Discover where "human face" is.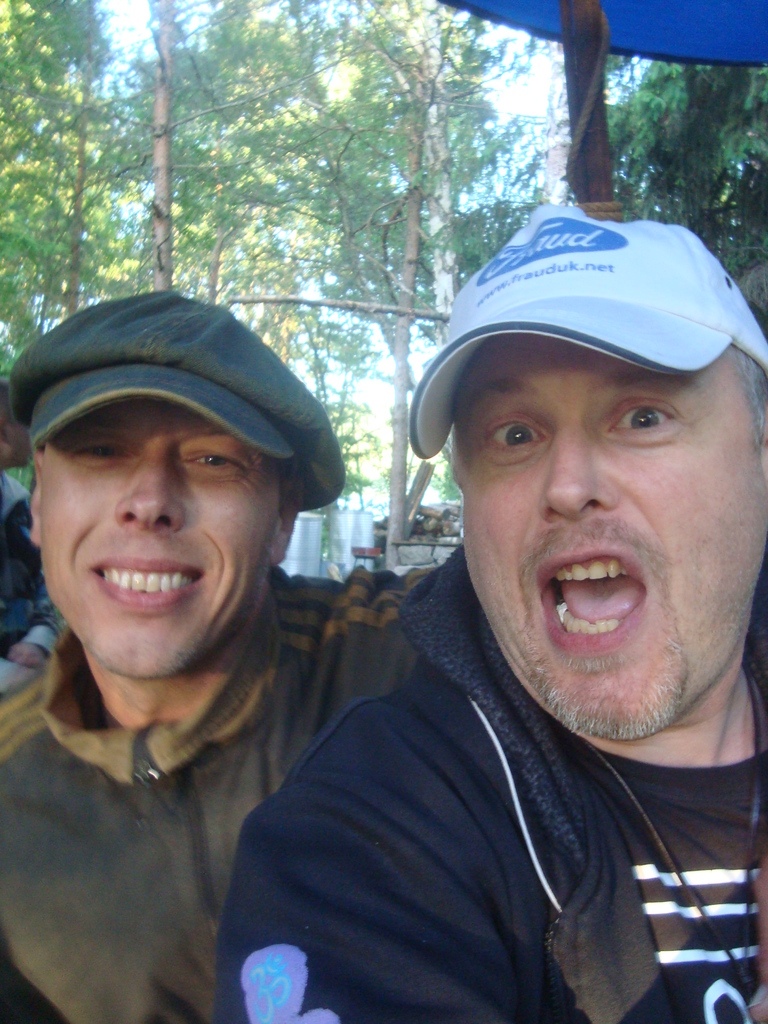
Discovered at (447,319,767,746).
